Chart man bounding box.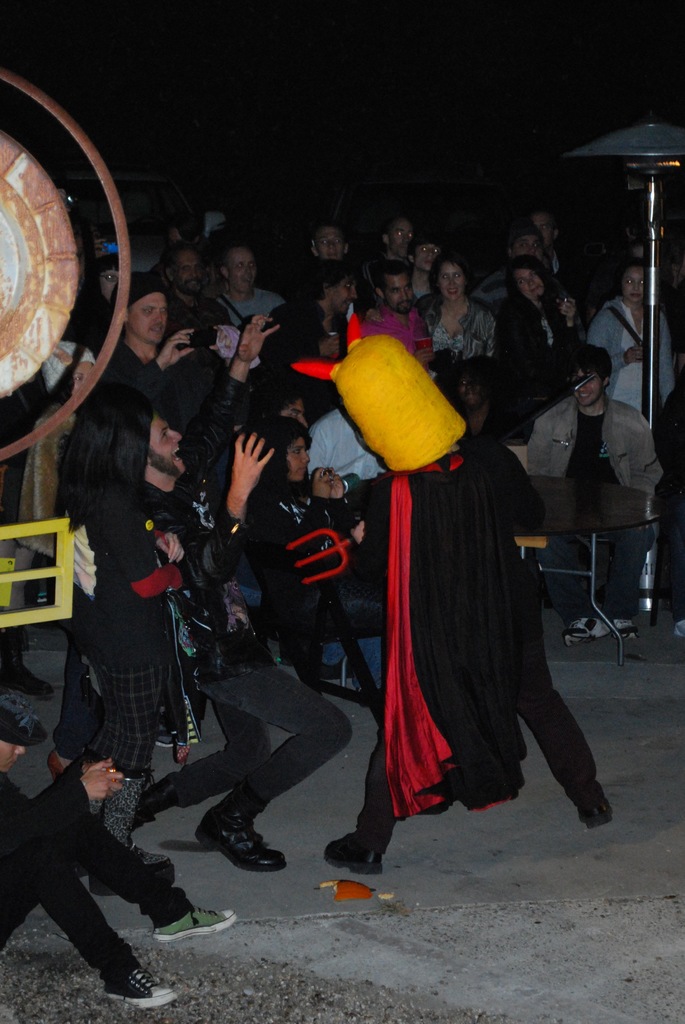
Charted: box(55, 403, 362, 868).
